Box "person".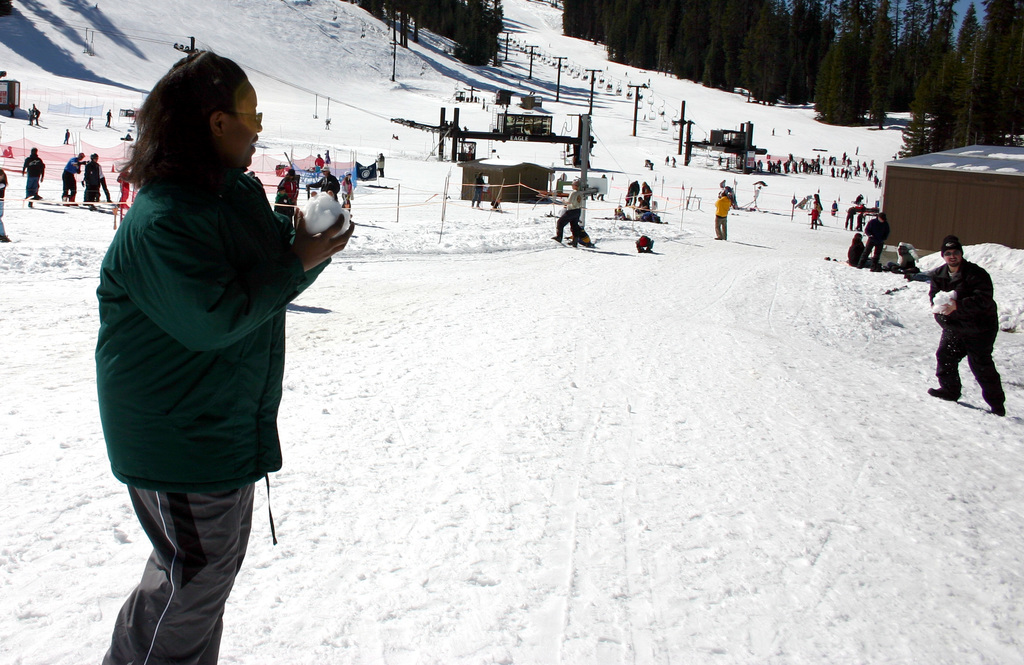
bbox=(847, 231, 869, 267).
